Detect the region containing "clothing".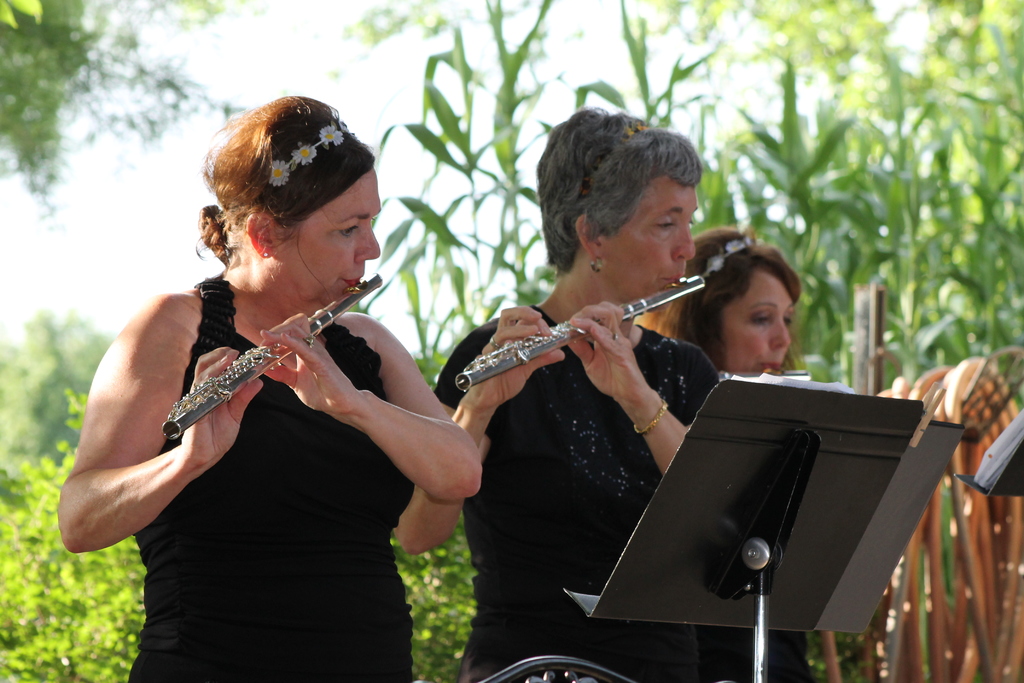
crop(720, 620, 809, 682).
